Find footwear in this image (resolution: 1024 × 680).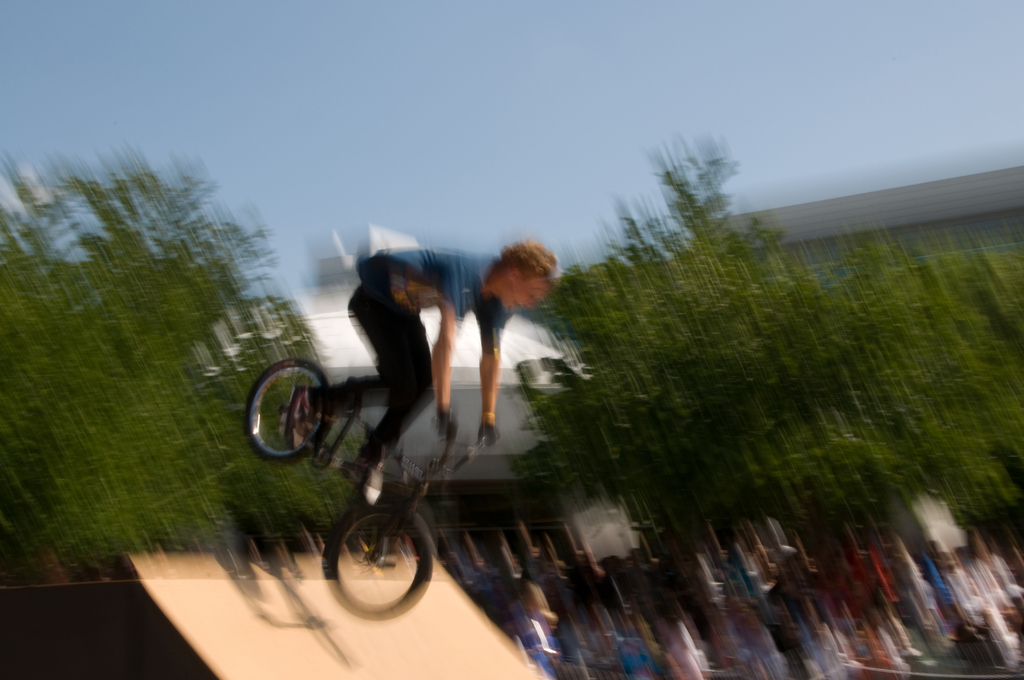
(x1=278, y1=382, x2=330, y2=458).
